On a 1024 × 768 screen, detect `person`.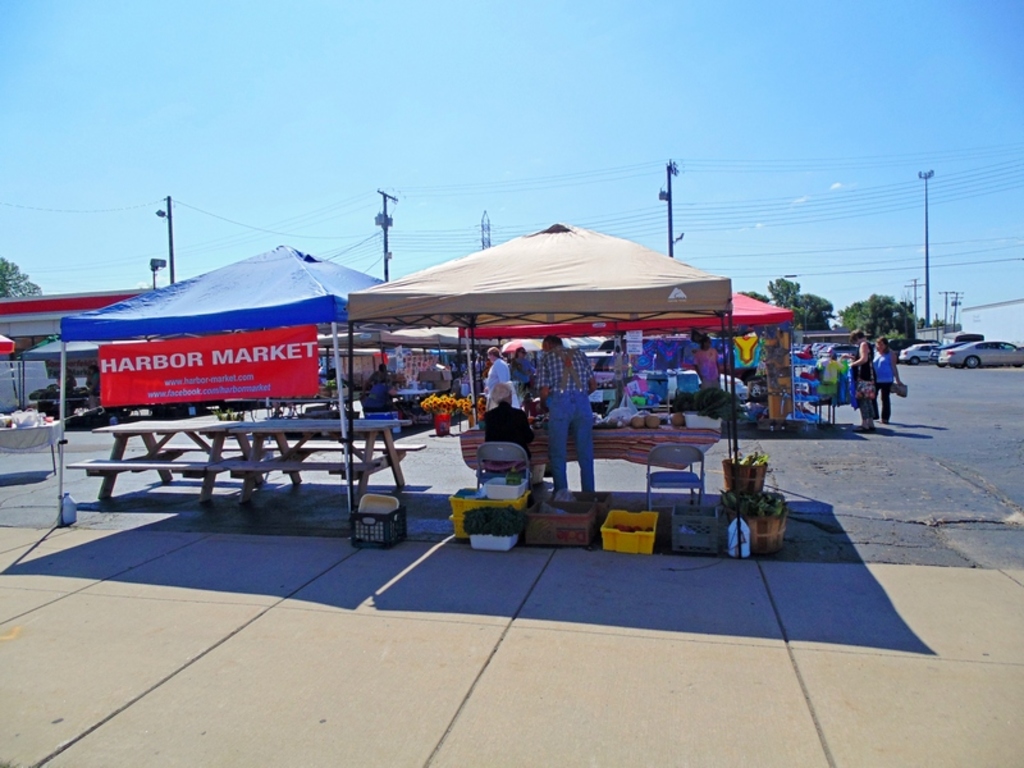
<bbox>813, 347, 844, 394</bbox>.
